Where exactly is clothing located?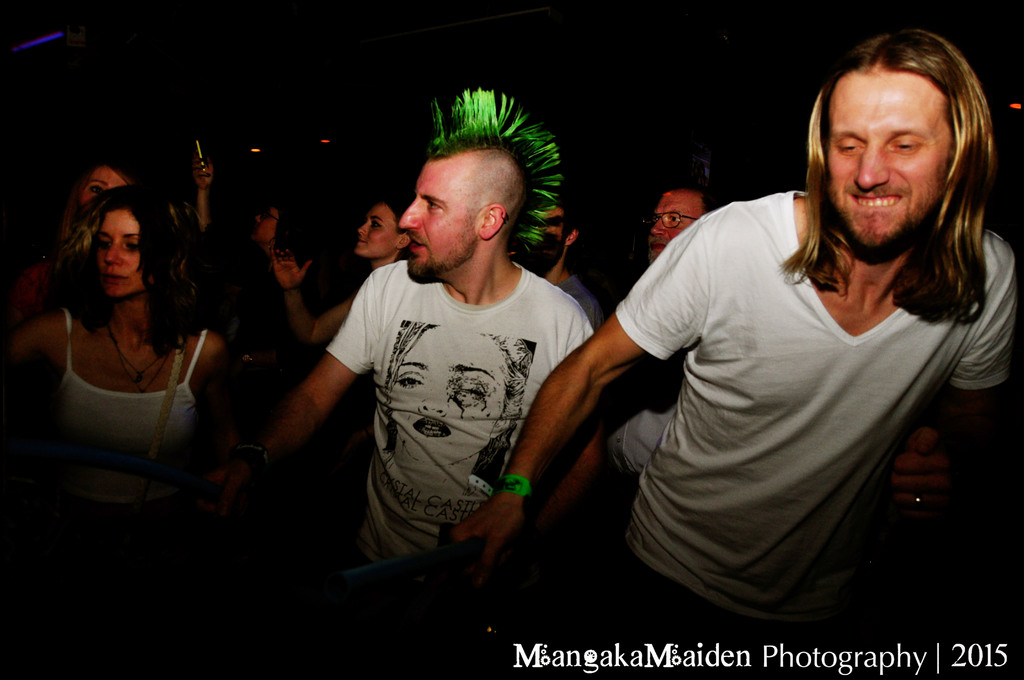
Its bounding box is (x1=47, y1=243, x2=84, y2=301).
